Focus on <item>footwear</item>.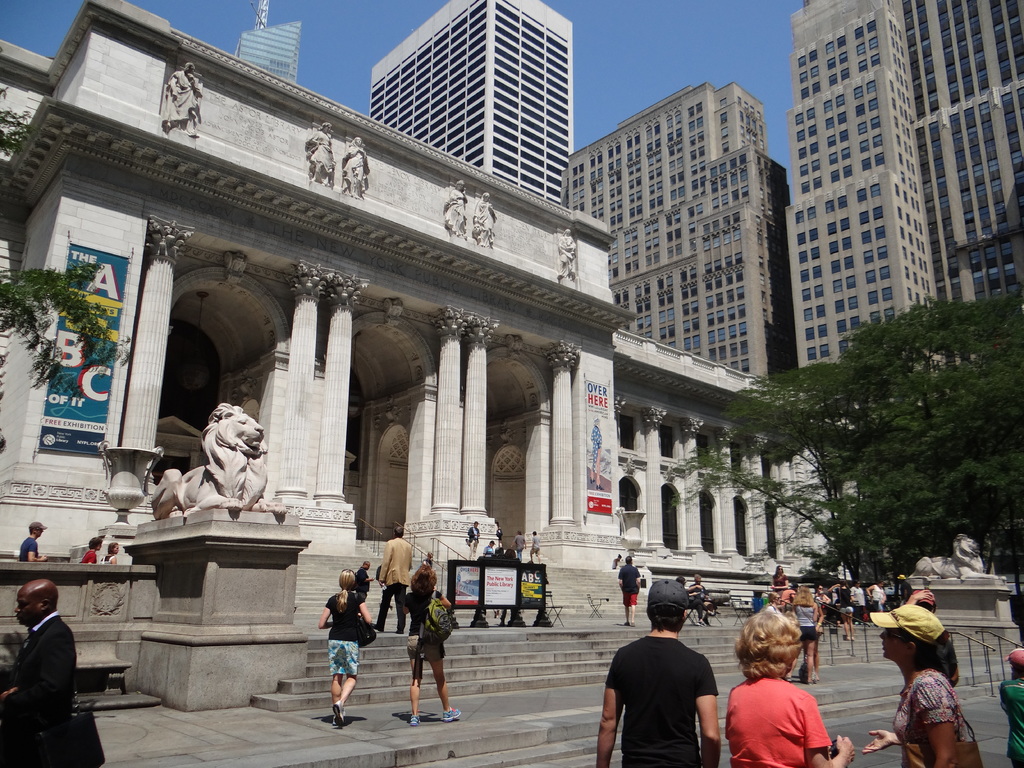
Focused at l=332, t=698, r=349, b=725.
